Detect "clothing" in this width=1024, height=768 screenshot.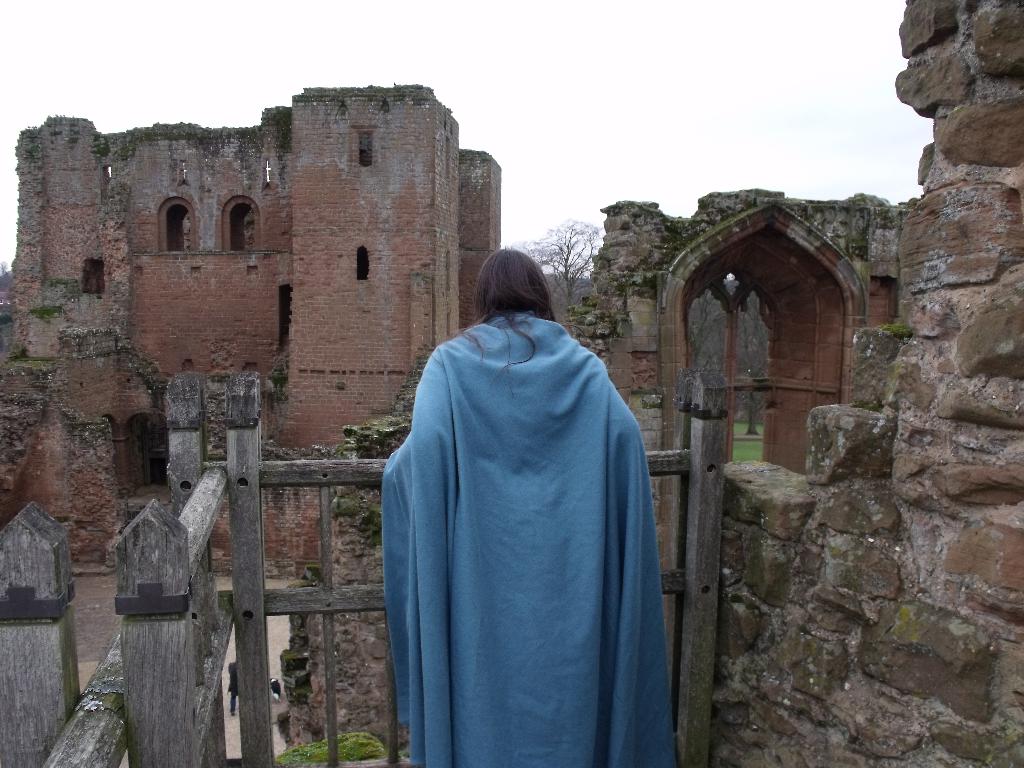
Detection: 378:268:676:767.
